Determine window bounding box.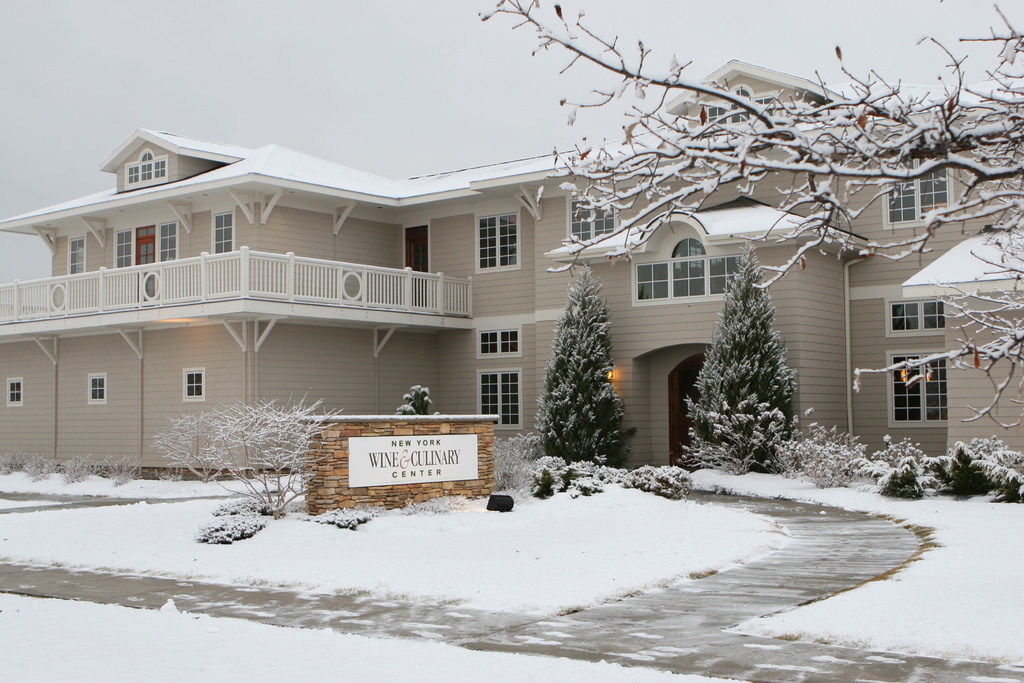
Determined: [886, 352, 943, 431].
